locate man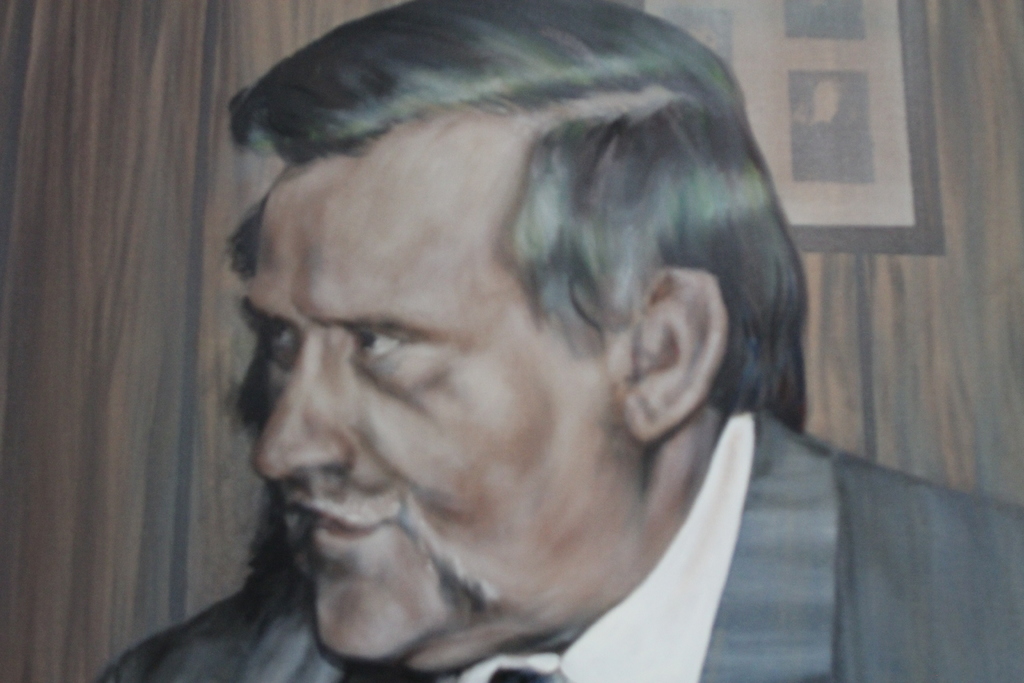
71, 43, 921, 682
